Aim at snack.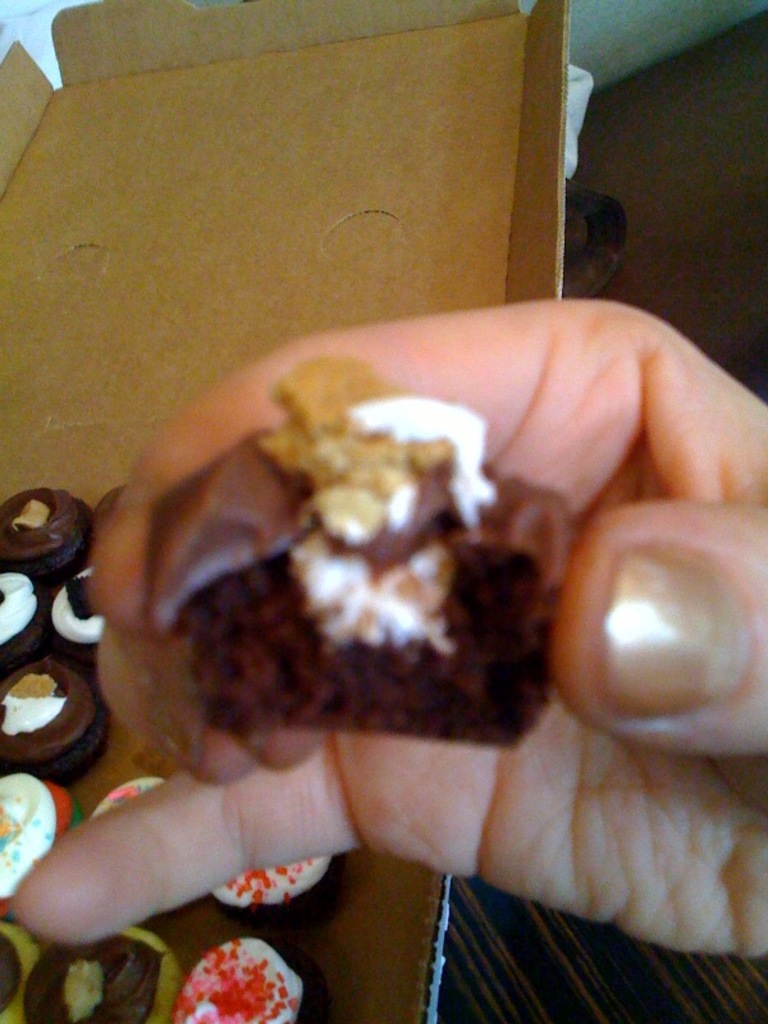
Aimed at box(0, 763, 82, 899).
